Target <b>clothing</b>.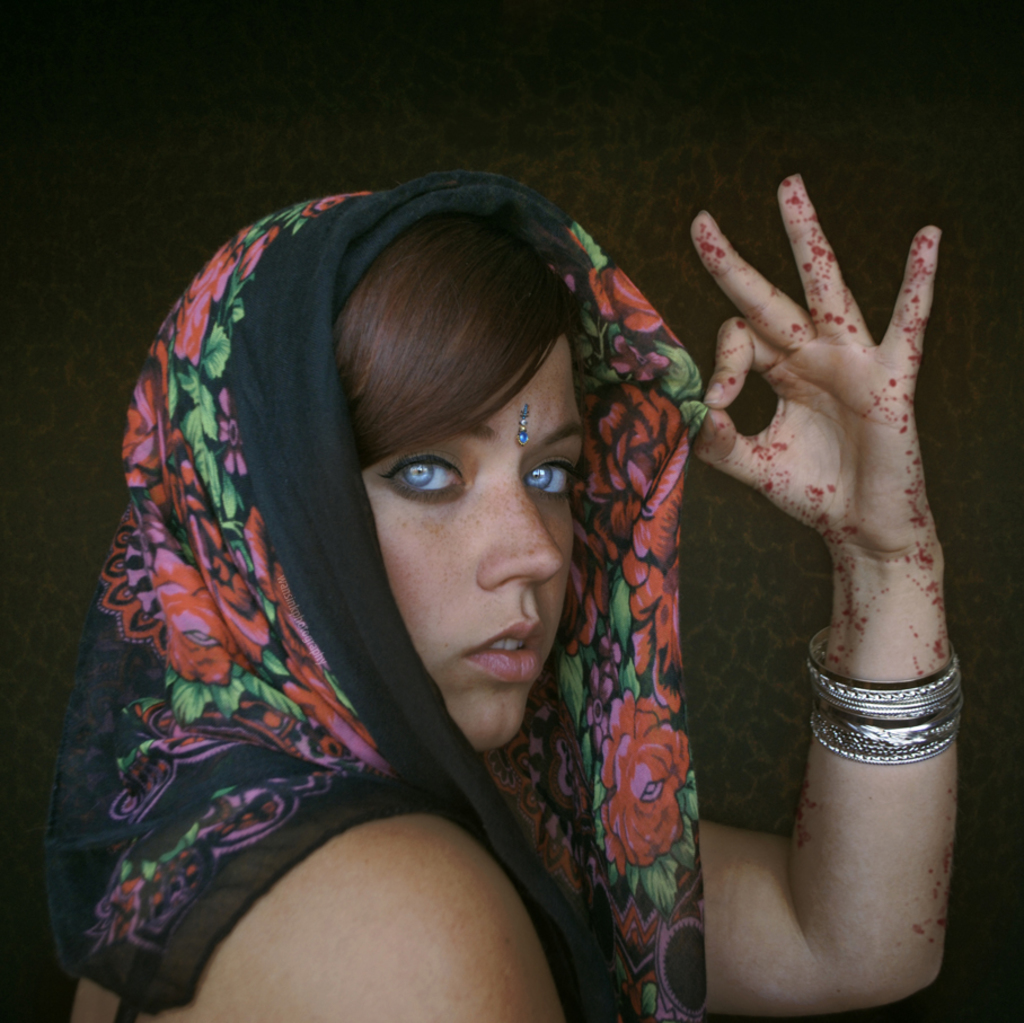
Target region: x1=55 y1=240 x2=769 y2=1011.
